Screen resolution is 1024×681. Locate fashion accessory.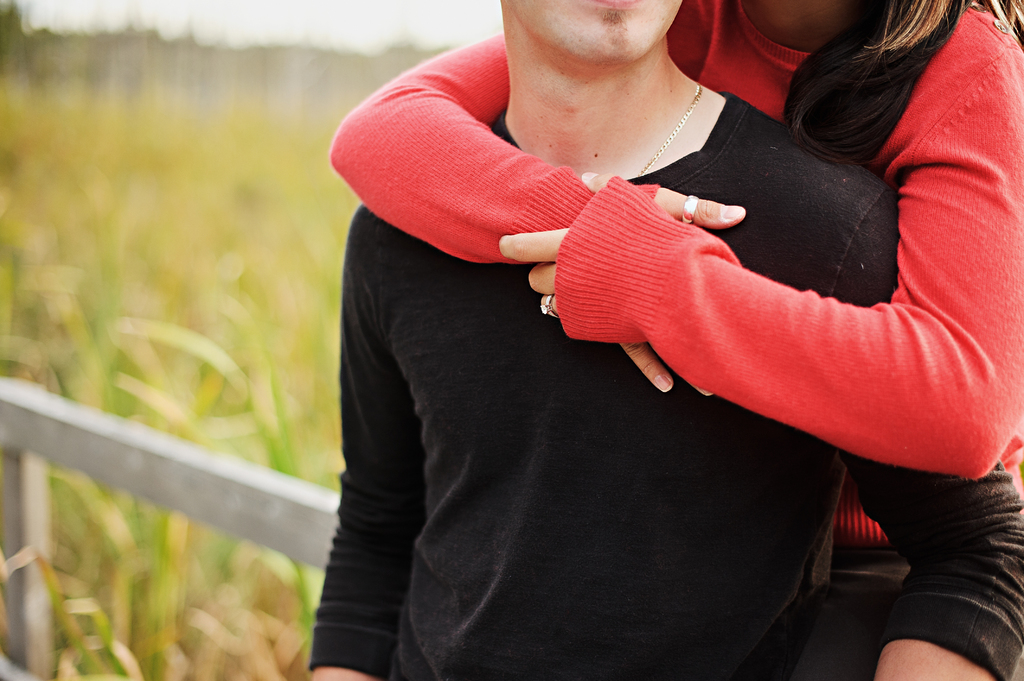
rect(538, 296, 558, 322).
